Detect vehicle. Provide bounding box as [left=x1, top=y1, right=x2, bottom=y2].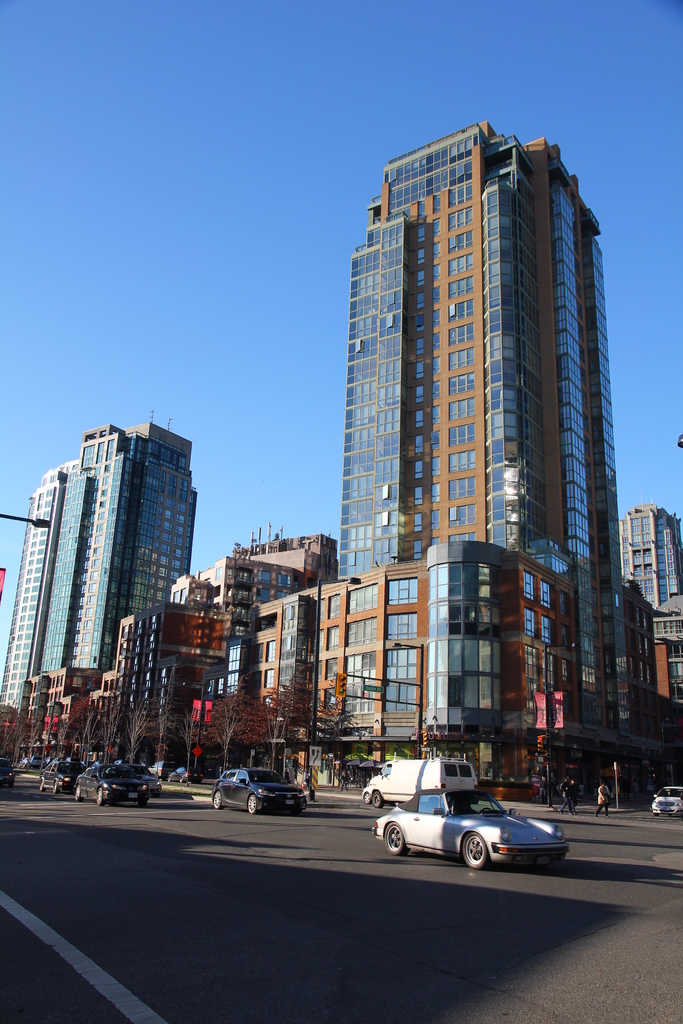
[left=362, top=772, right=378, bottom=804].
